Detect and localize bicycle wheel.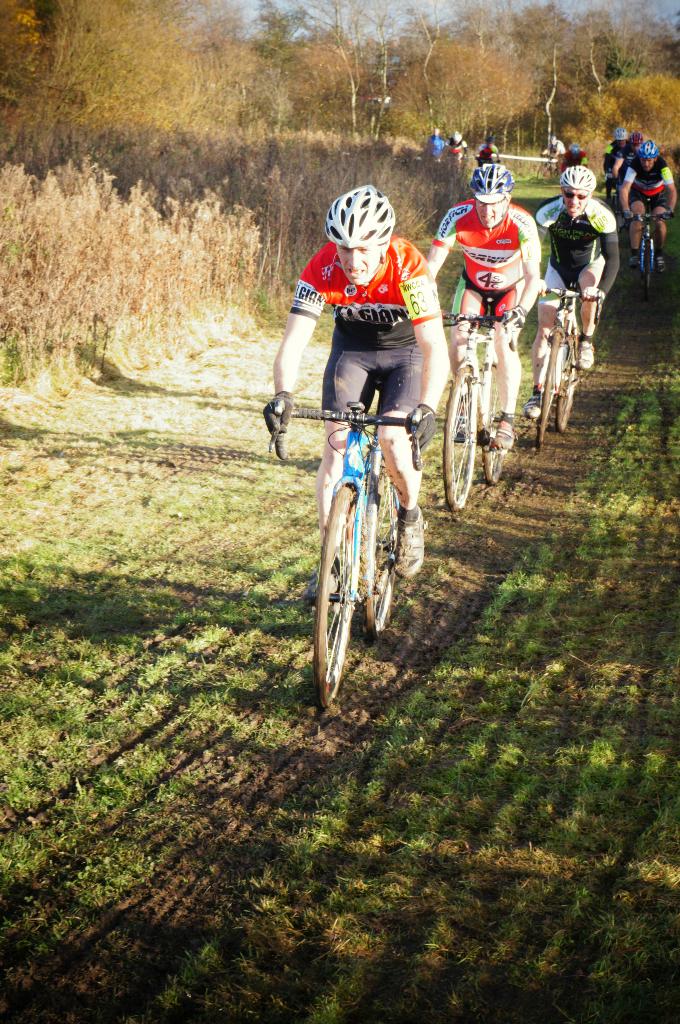
Localized at 639,236,655,304.
